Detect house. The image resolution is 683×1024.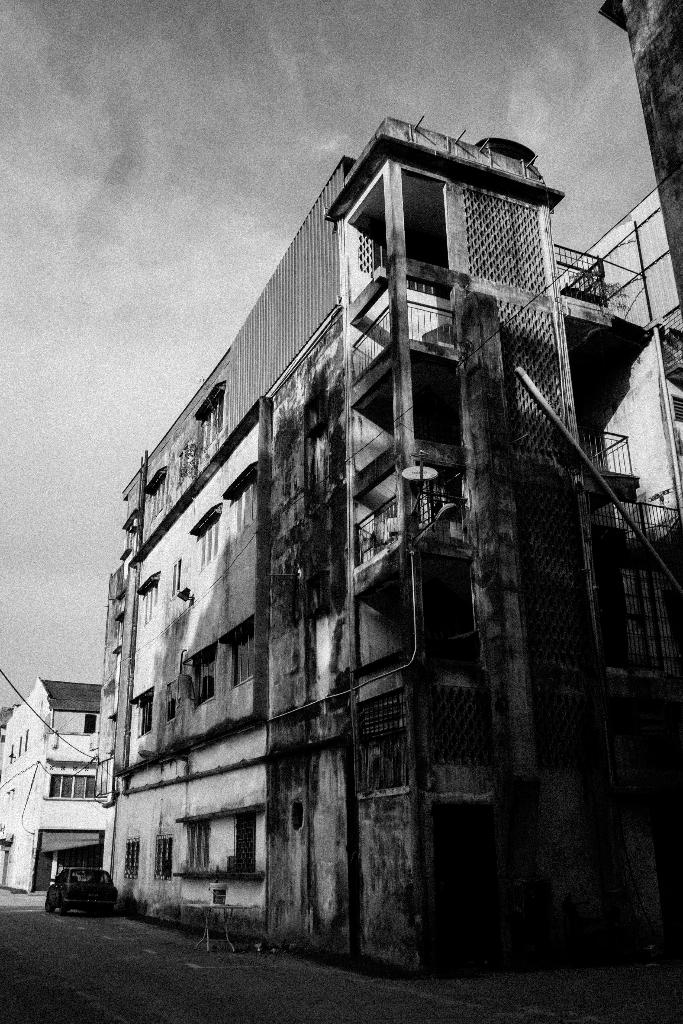
[left=85, top=115, right=682, bottom=973].
